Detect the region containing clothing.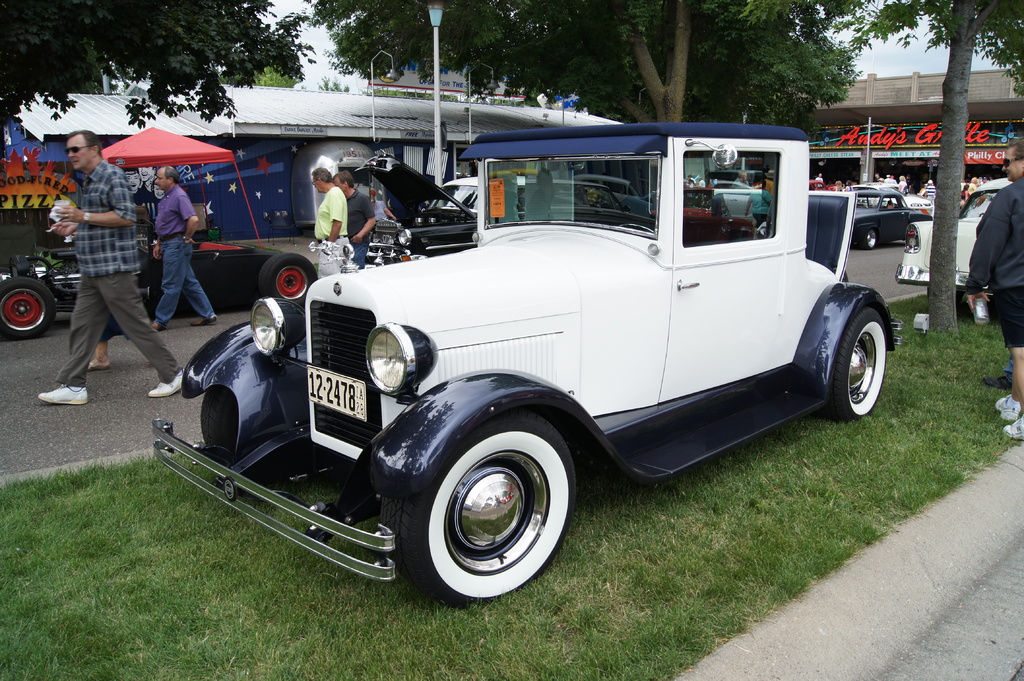
Rect(963, 181, 1022, 371).
